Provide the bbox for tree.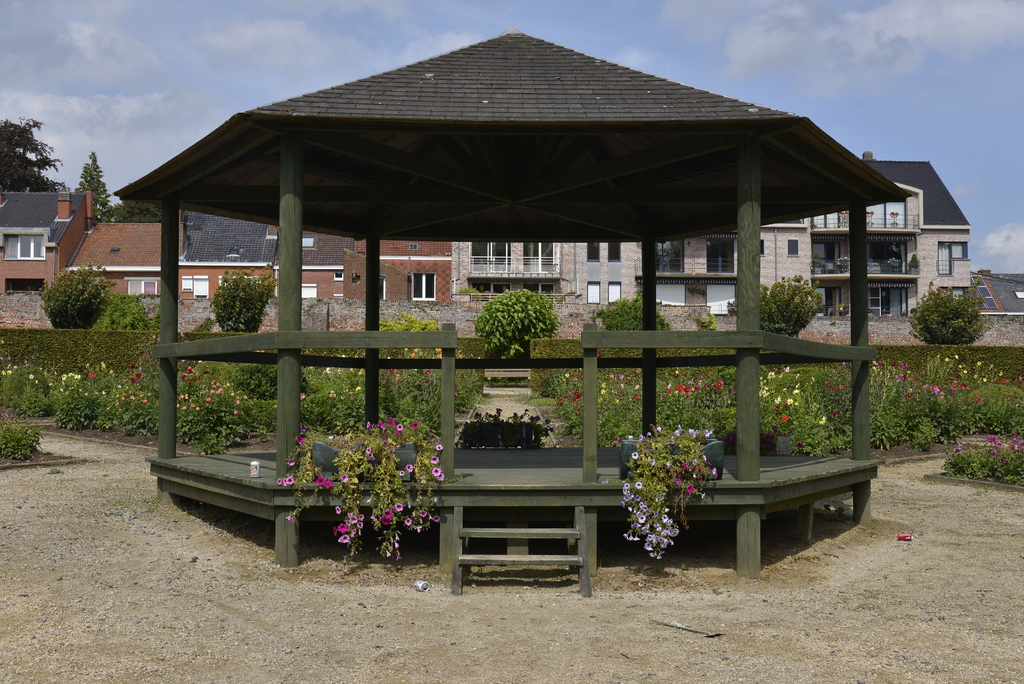
{"left": 114, "top": 197, "right": 166, "bottom": 225}.
